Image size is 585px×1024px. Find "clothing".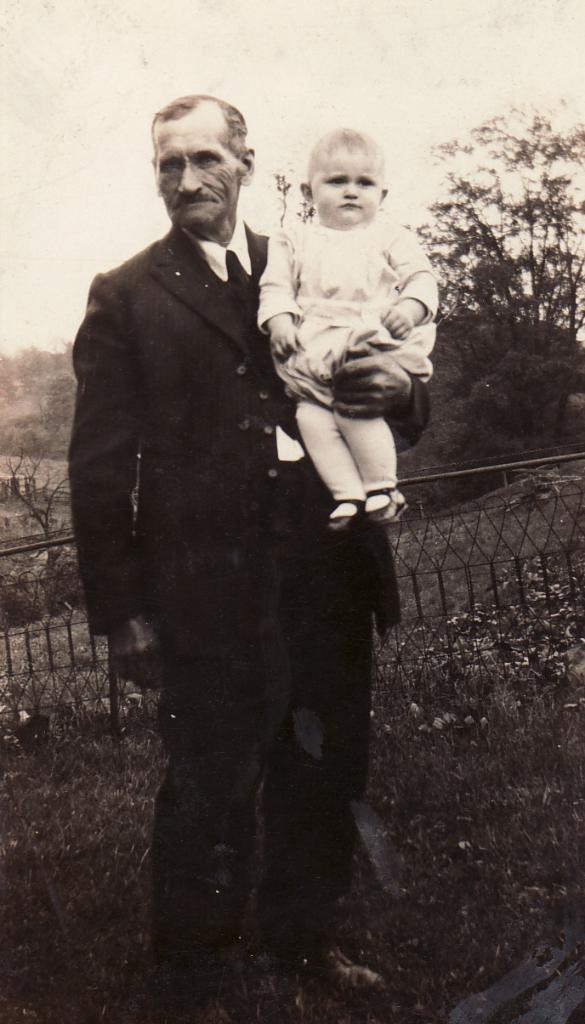
(x1=82, y1=131, x2=406, y2=948).
